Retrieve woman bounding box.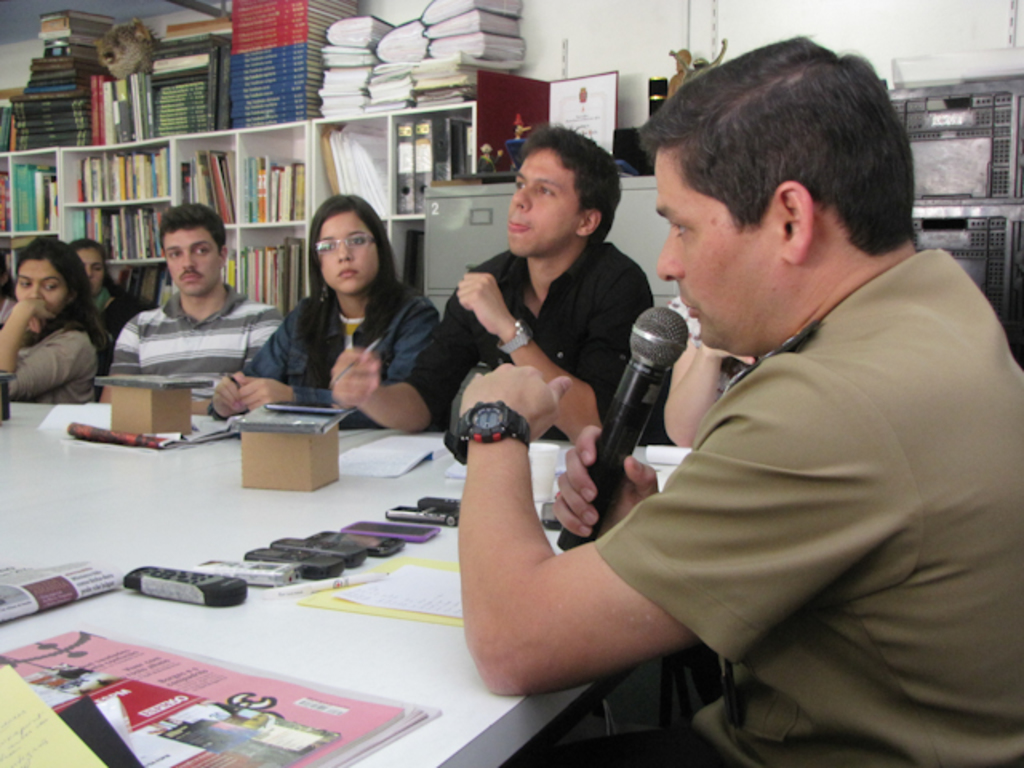
Bounding box: x1=29, y1=234, x2=142, y2=358.
